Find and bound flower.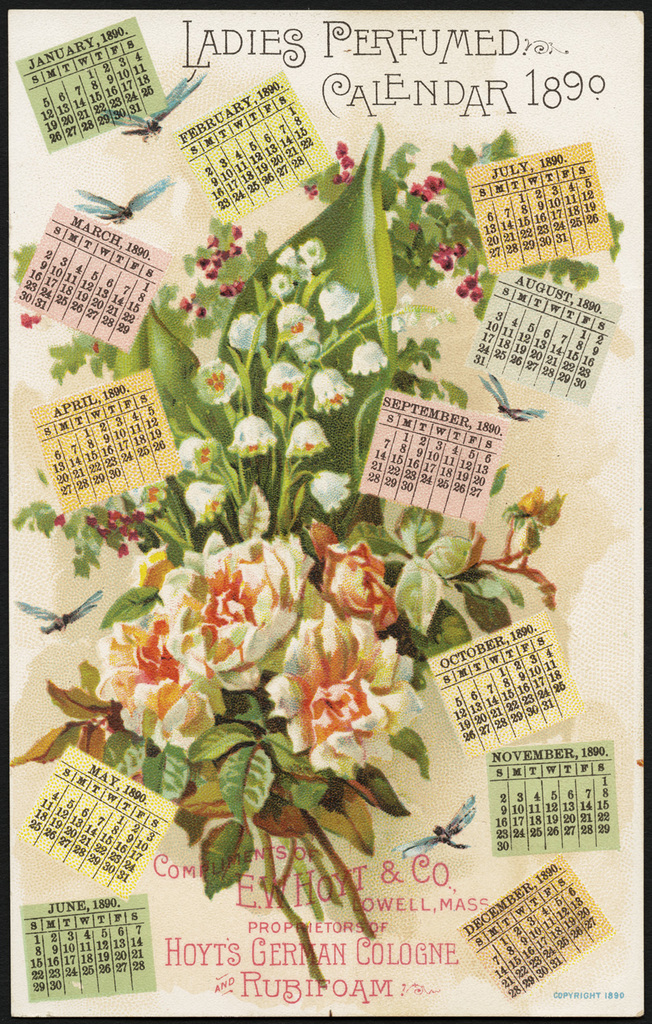
Bound: left=151, top=530, right=312, bottom=698.
